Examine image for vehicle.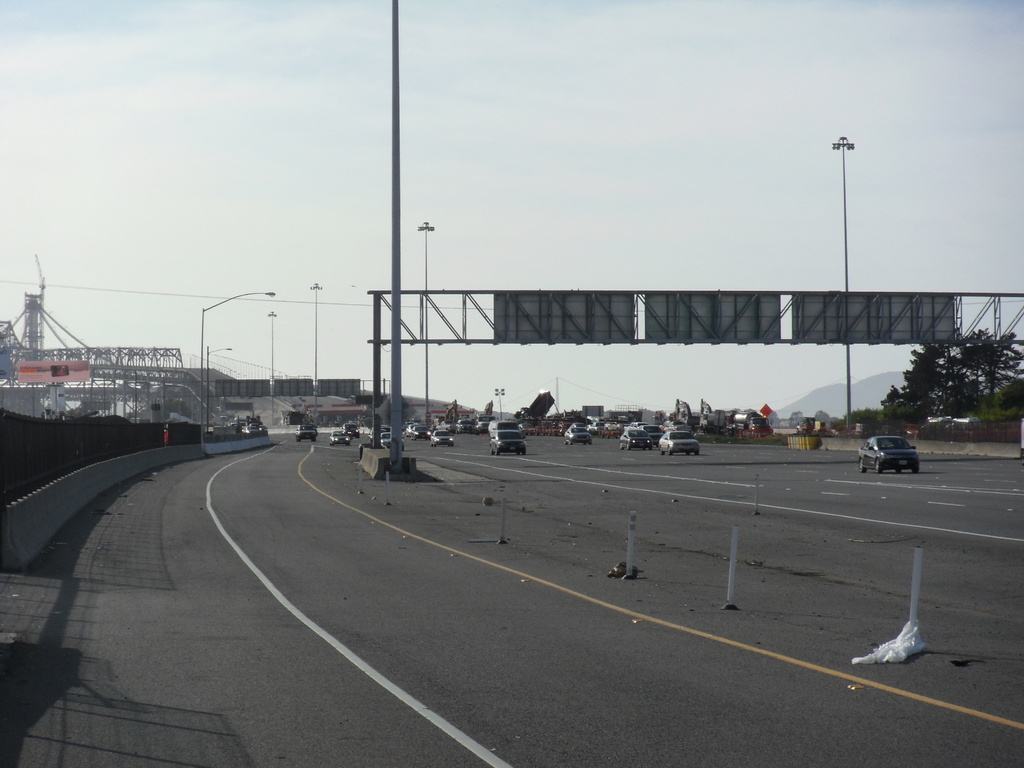
Examination result: BBox(459, 417, 477, 431).
